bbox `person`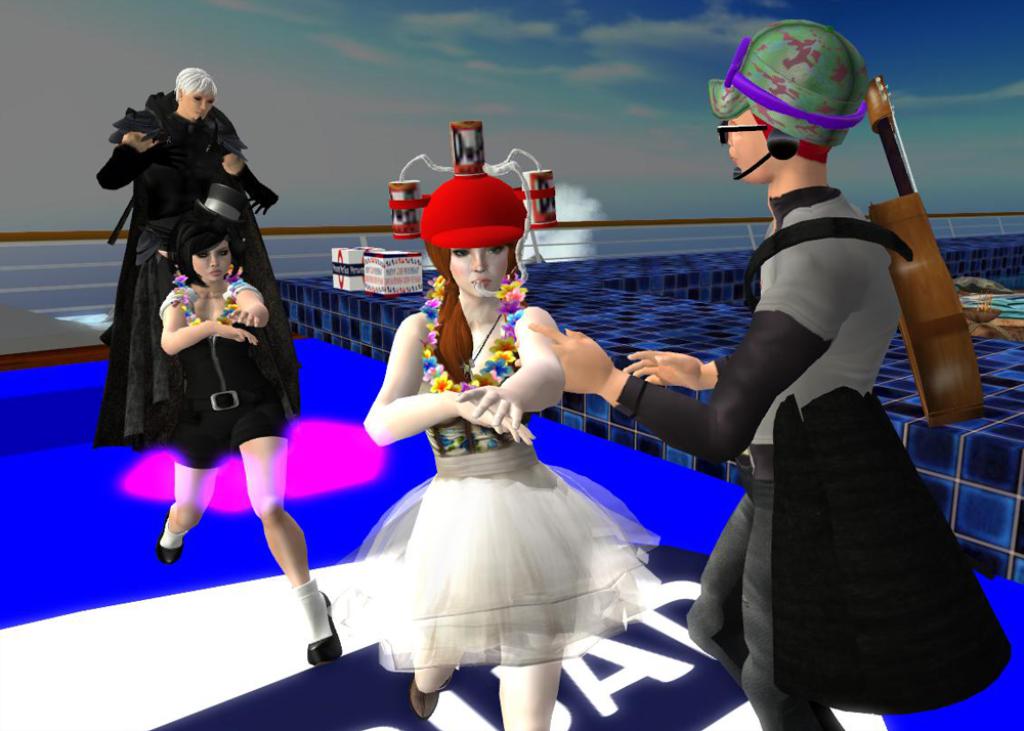
crop(156, 207, 345, 668)
